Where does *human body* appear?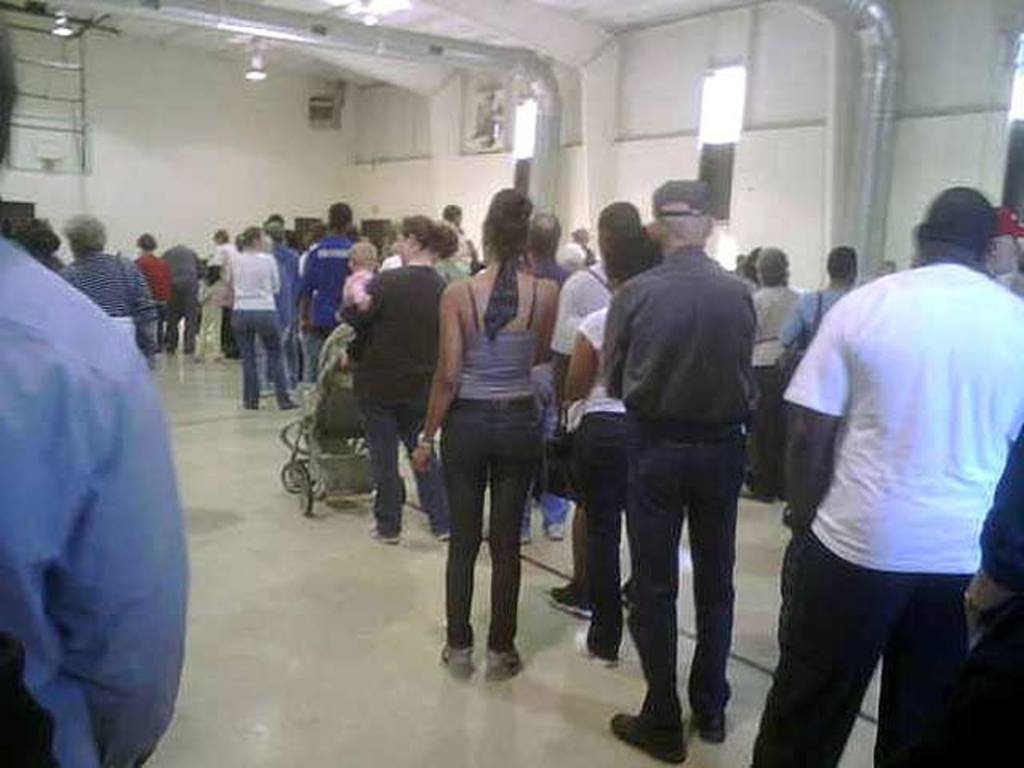
Appears at 755, 277, 808, 496.
